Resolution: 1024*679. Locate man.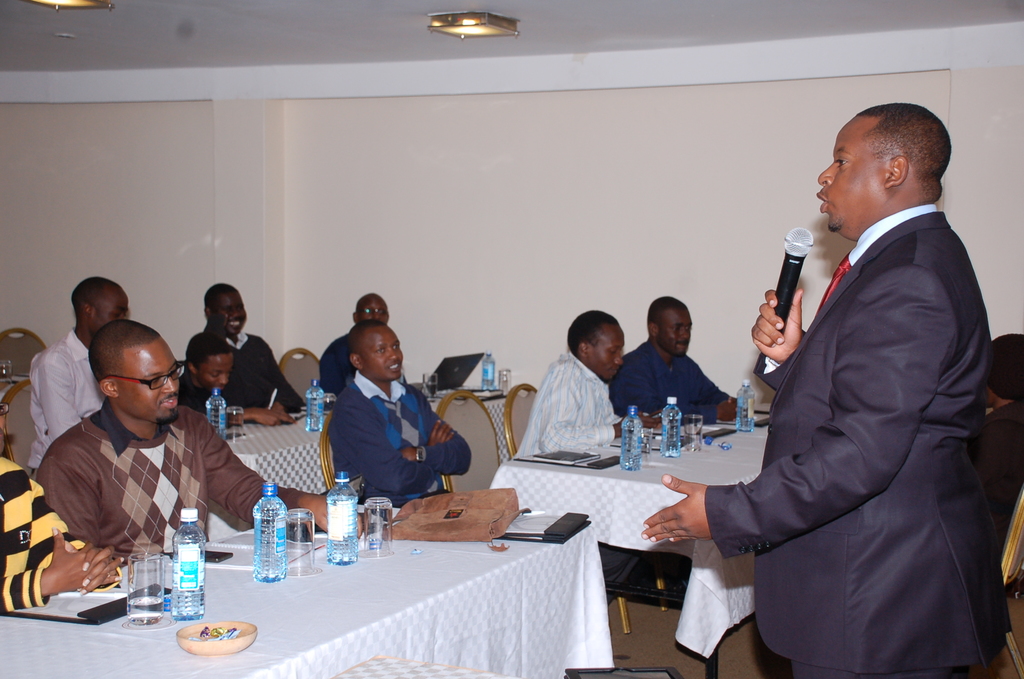
<box>323,291,409,393</box>.
